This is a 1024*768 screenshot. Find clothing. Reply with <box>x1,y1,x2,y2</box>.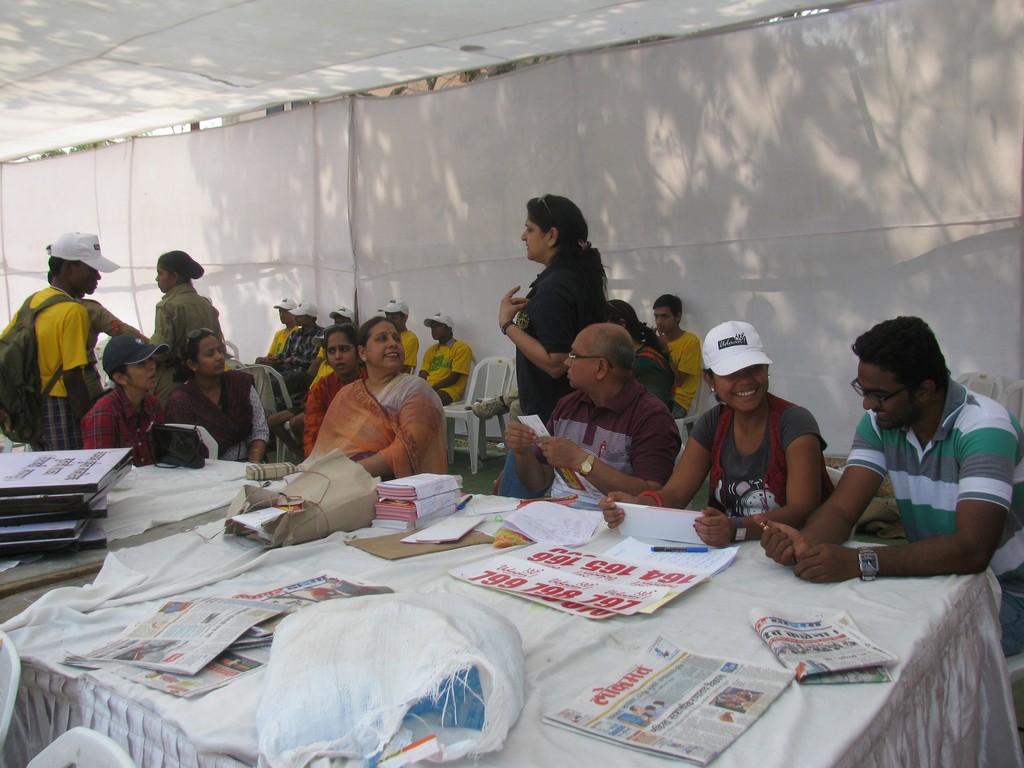
<box>0,287,90,449</box>.
